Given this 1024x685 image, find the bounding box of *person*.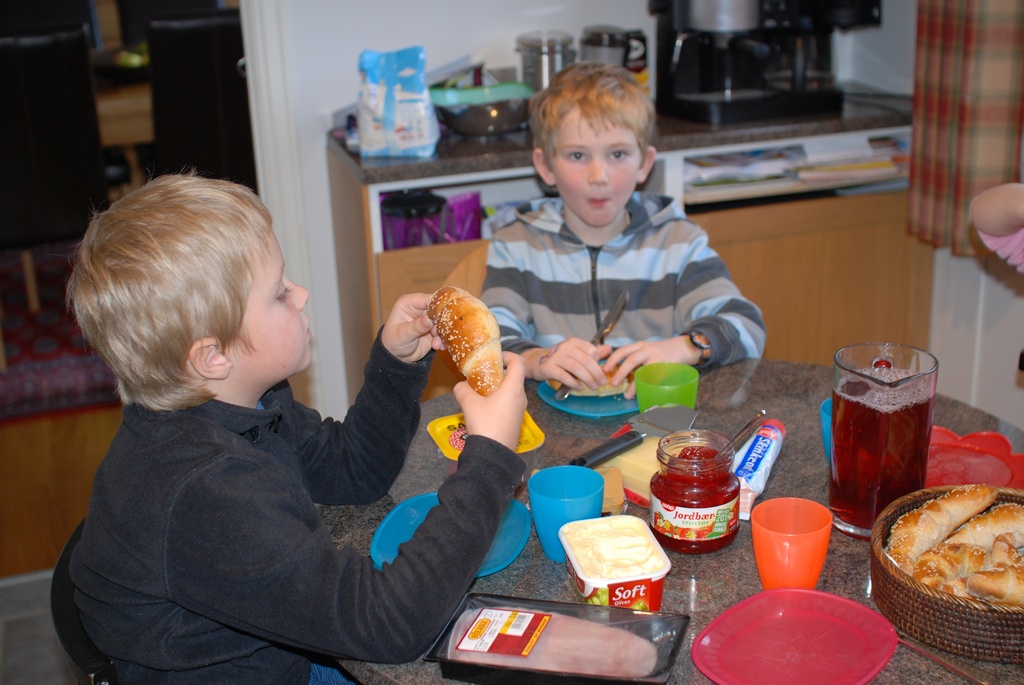
[62,165,527,684].
